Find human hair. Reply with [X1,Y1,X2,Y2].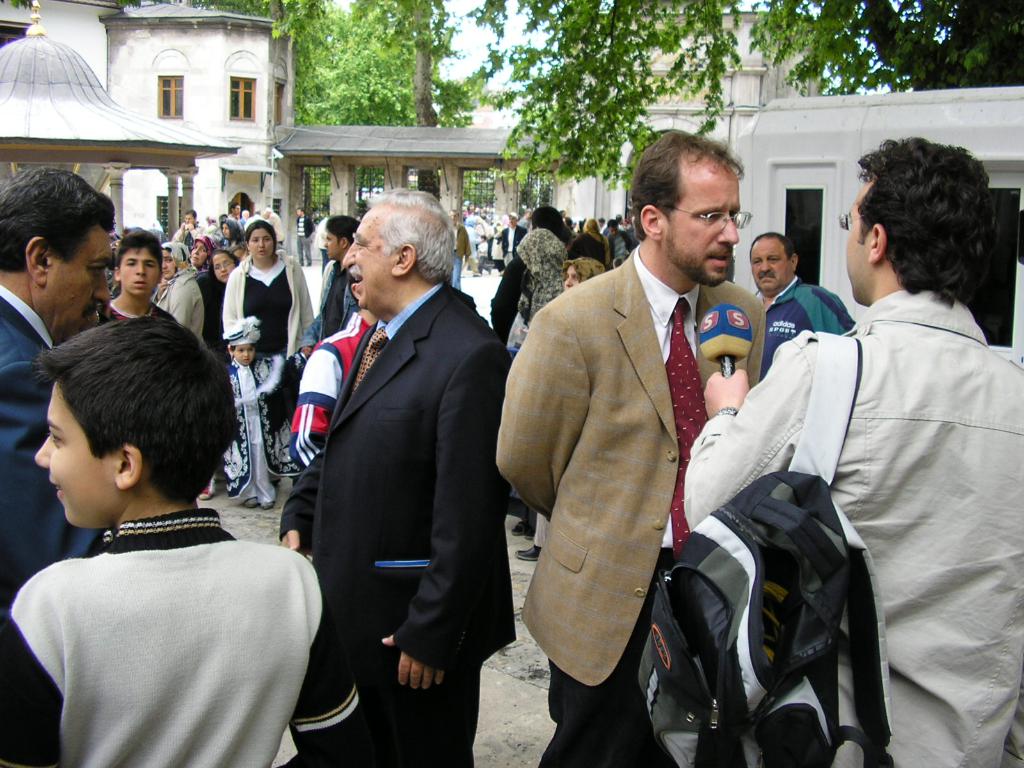
[120,225,168,262].
